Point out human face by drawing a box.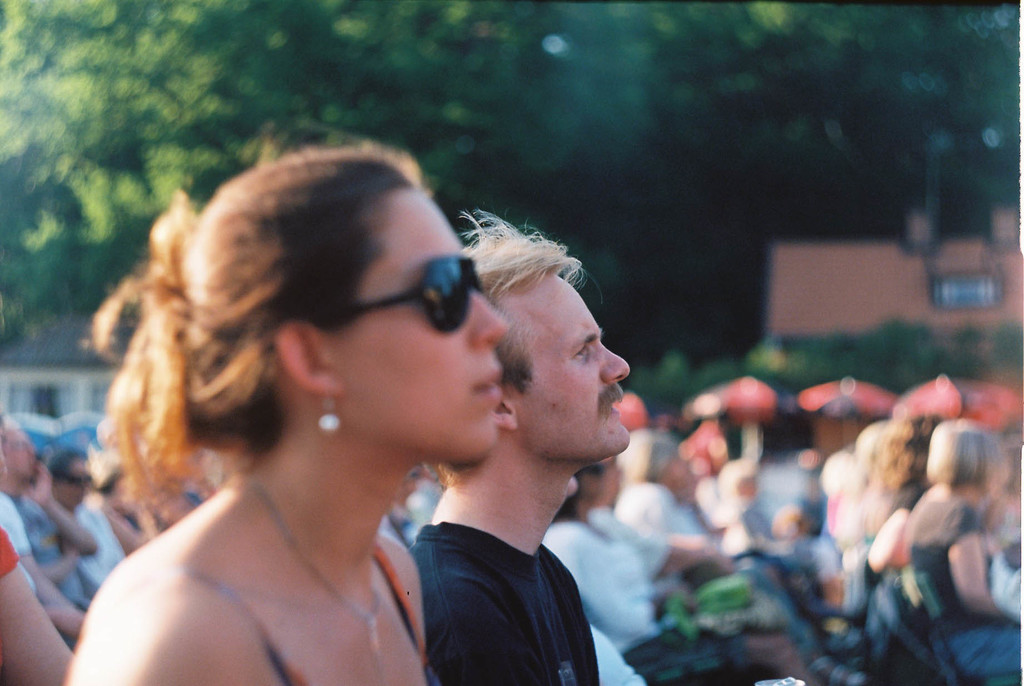
(left=335, top=192, right=502, bottom=455).
